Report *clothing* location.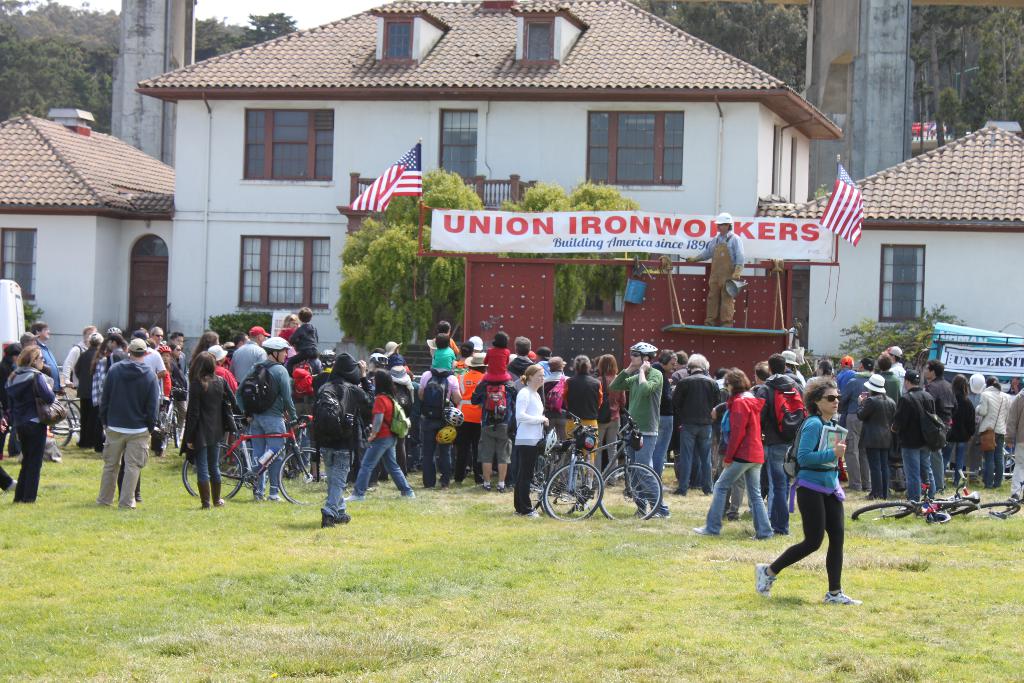
Report: select_region(461, 374, 490, 484).
